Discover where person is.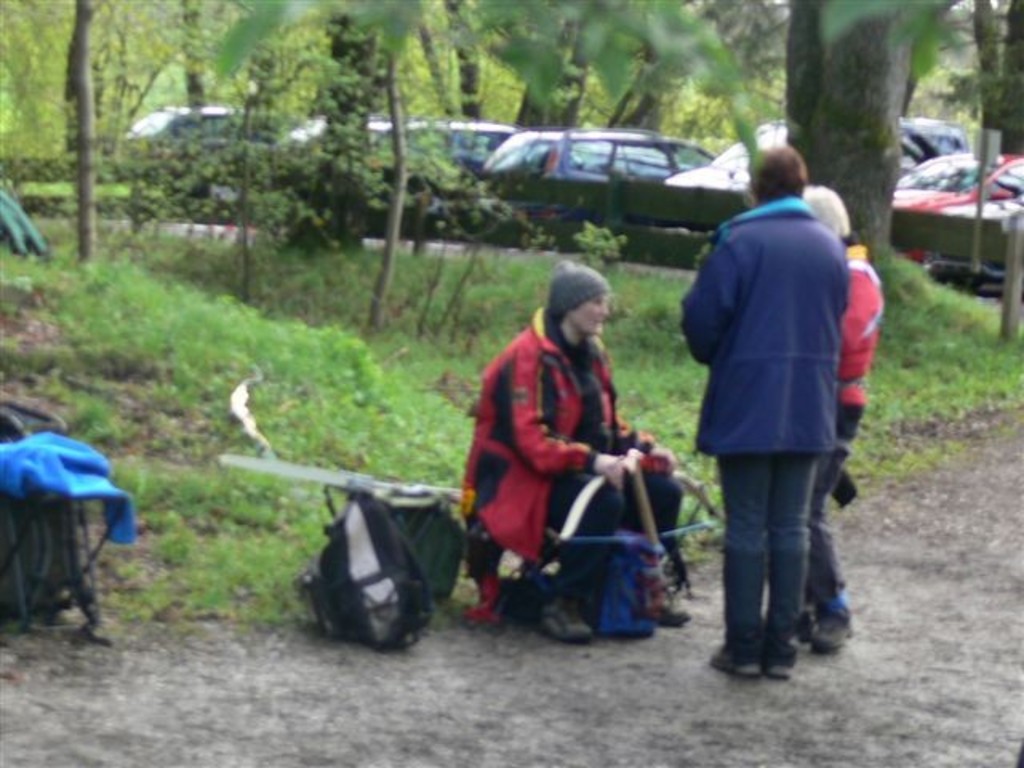
Discovered at region(678, 138, 848, 678).
